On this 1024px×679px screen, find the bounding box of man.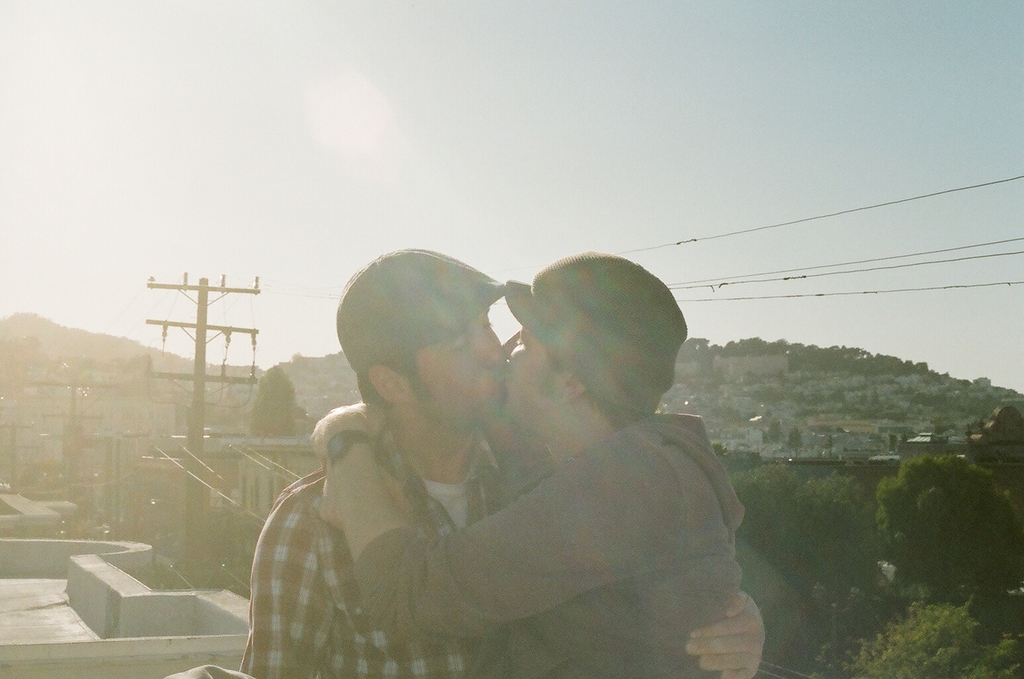
Bounding box: x1=241, y1=251, x2=763, y2=678.
